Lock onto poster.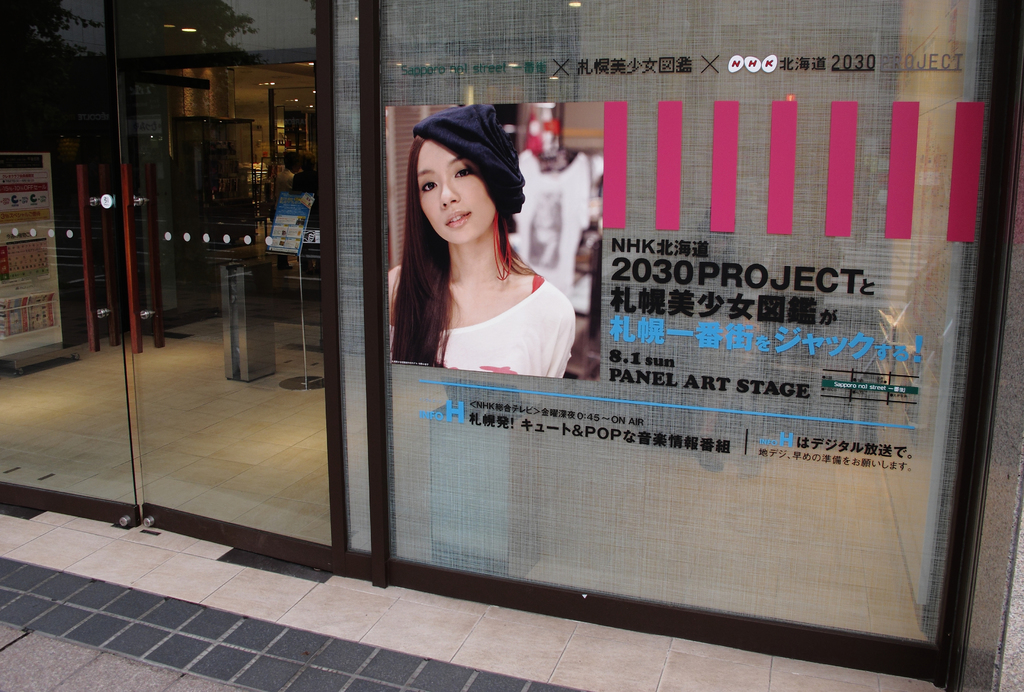
Locked: select_region(1, 151, 63, 356).
